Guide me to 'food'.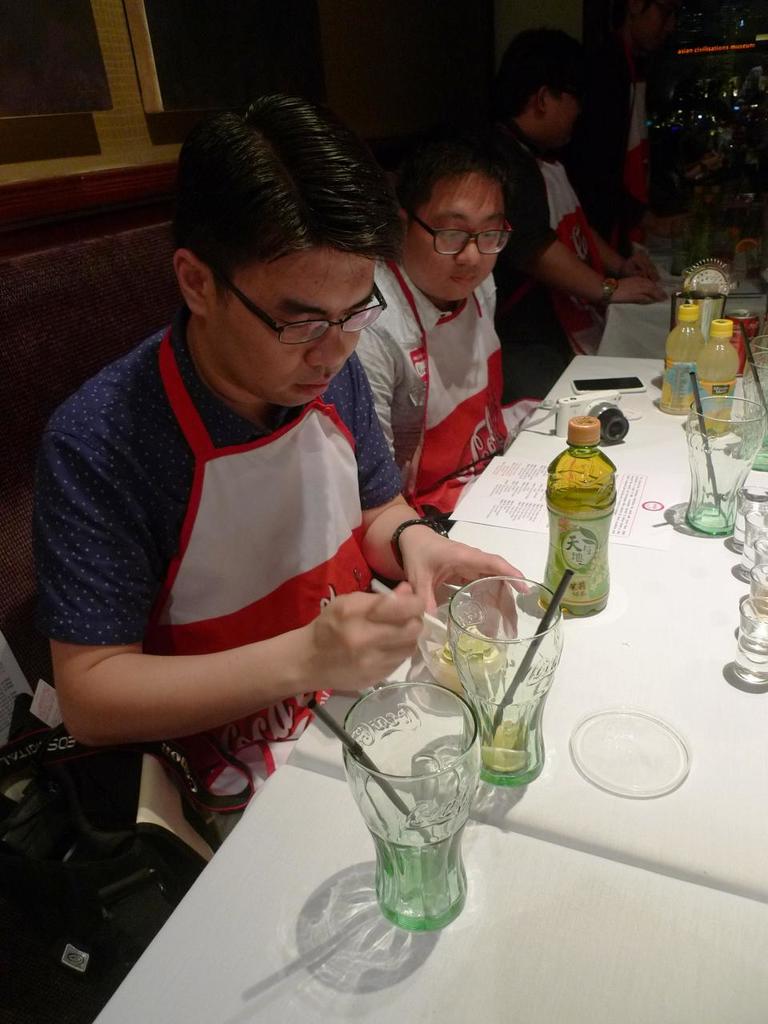
Guidance: box(681, 391, 701, 414).
